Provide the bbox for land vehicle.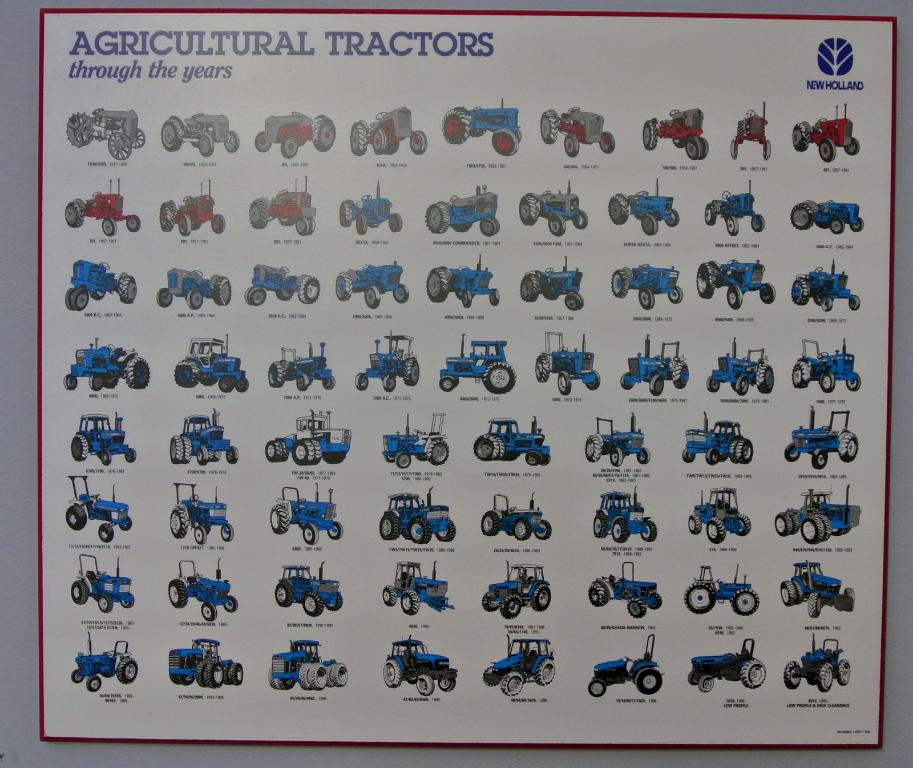
select_region(586, 636, 664, 696).
